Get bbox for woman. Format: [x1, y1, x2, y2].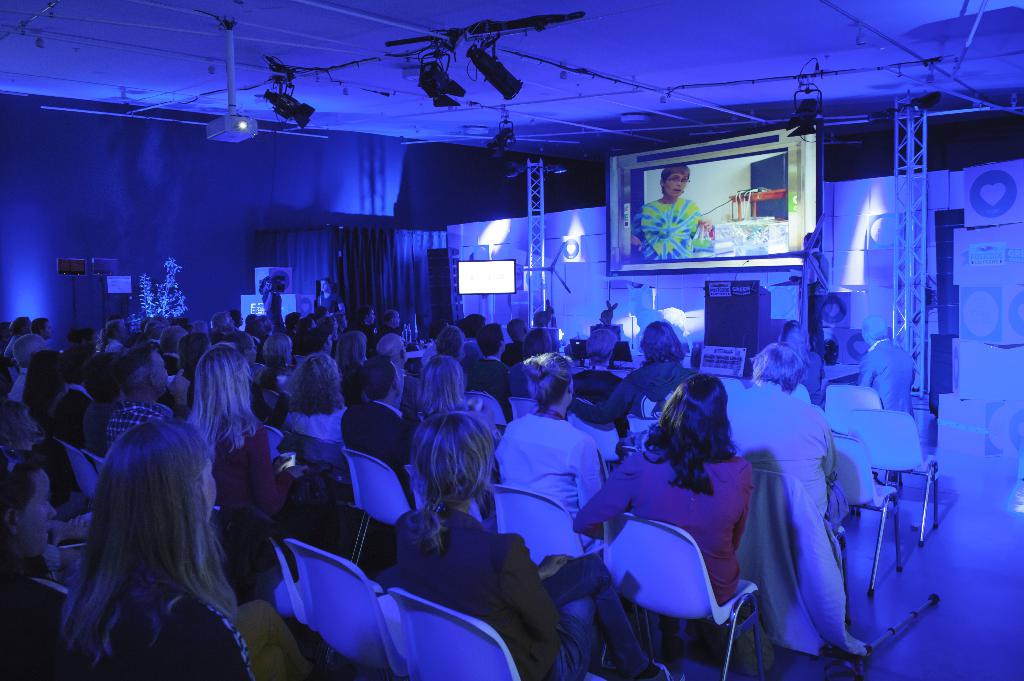
[75, 323, 102, 344].
